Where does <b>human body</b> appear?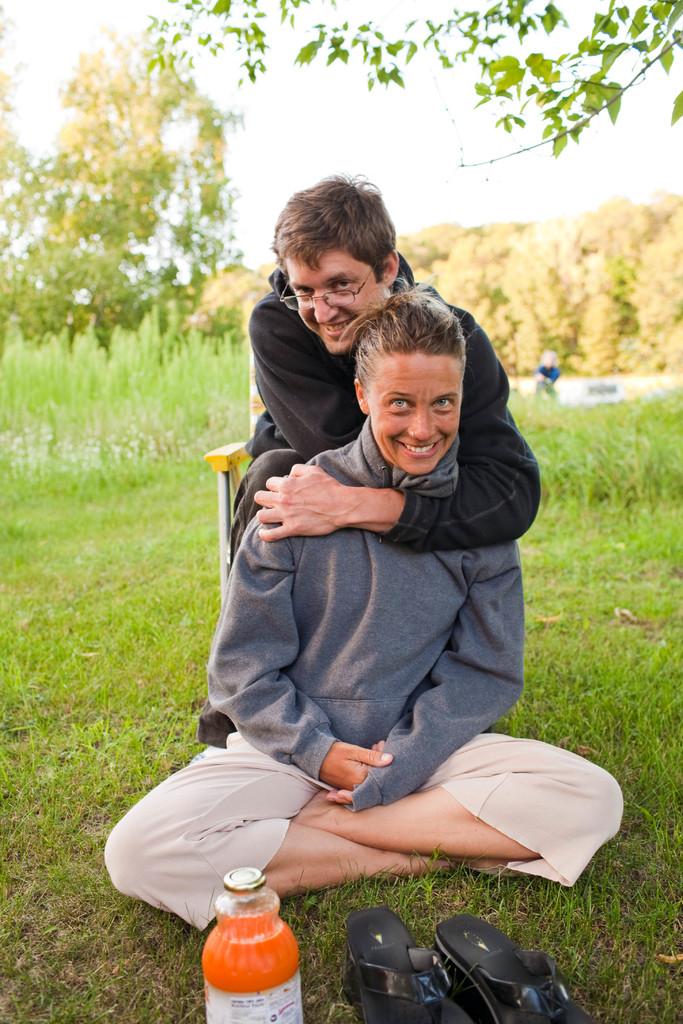
Appears at bbox=[101, 289, 622, 927].
